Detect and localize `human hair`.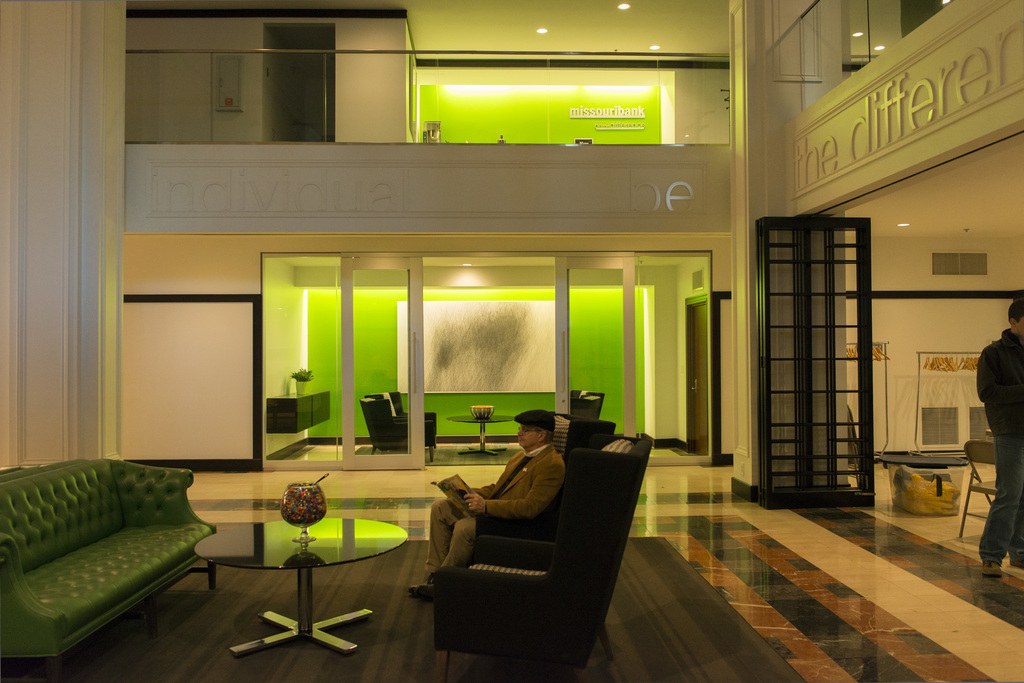
Localized at (left=534, top=426, right=555, bottom=443).
